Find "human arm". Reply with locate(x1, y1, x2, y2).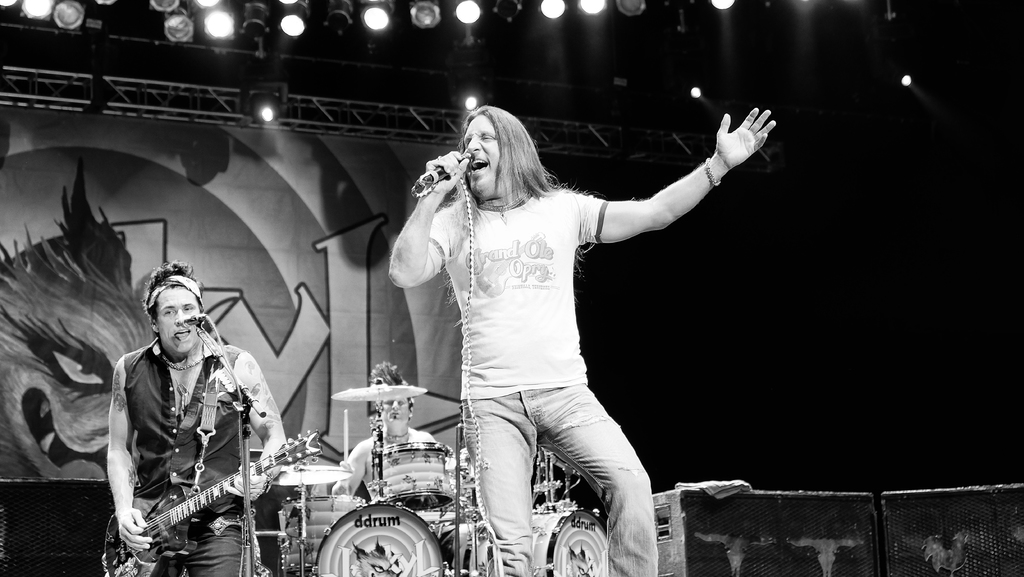
locate(95, 358, 149, 548).
